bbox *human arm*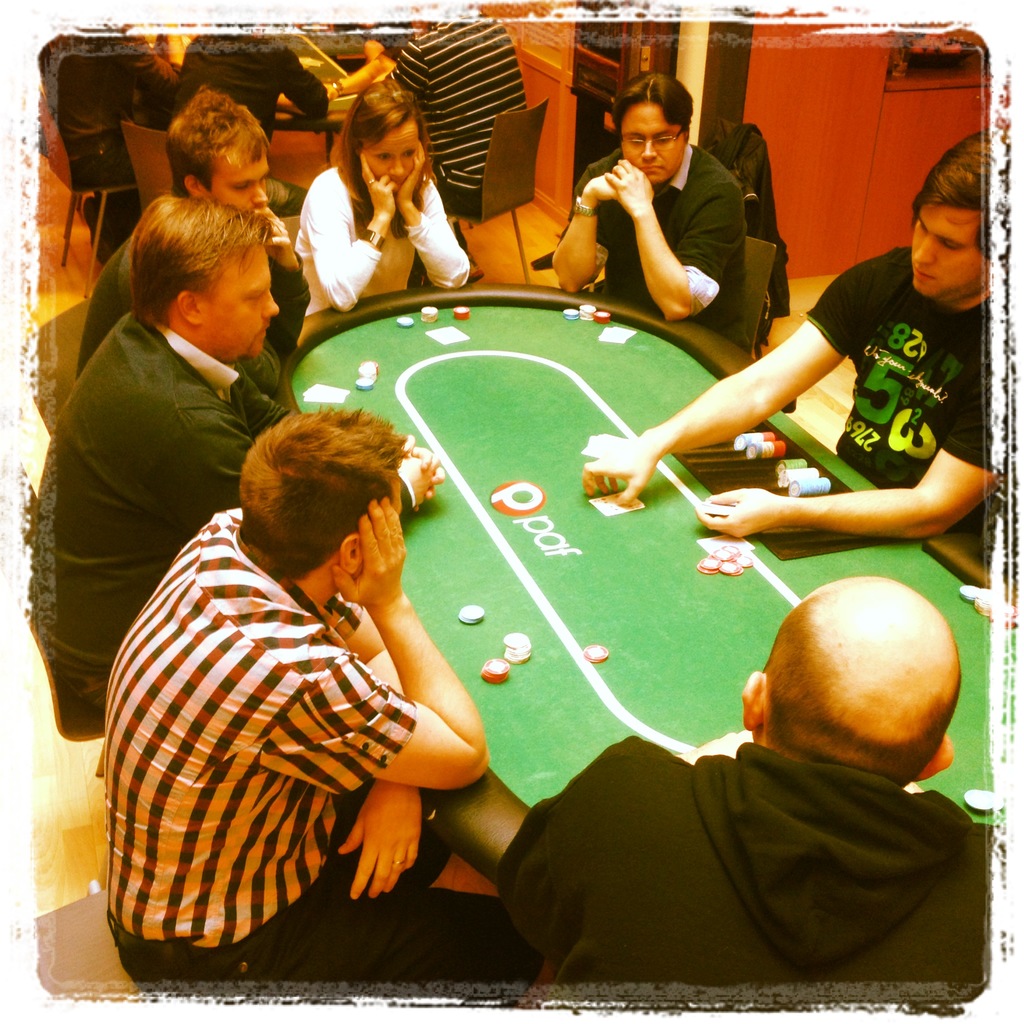
pyautogui.locateOnScreen(204, 522, 433, 904)
